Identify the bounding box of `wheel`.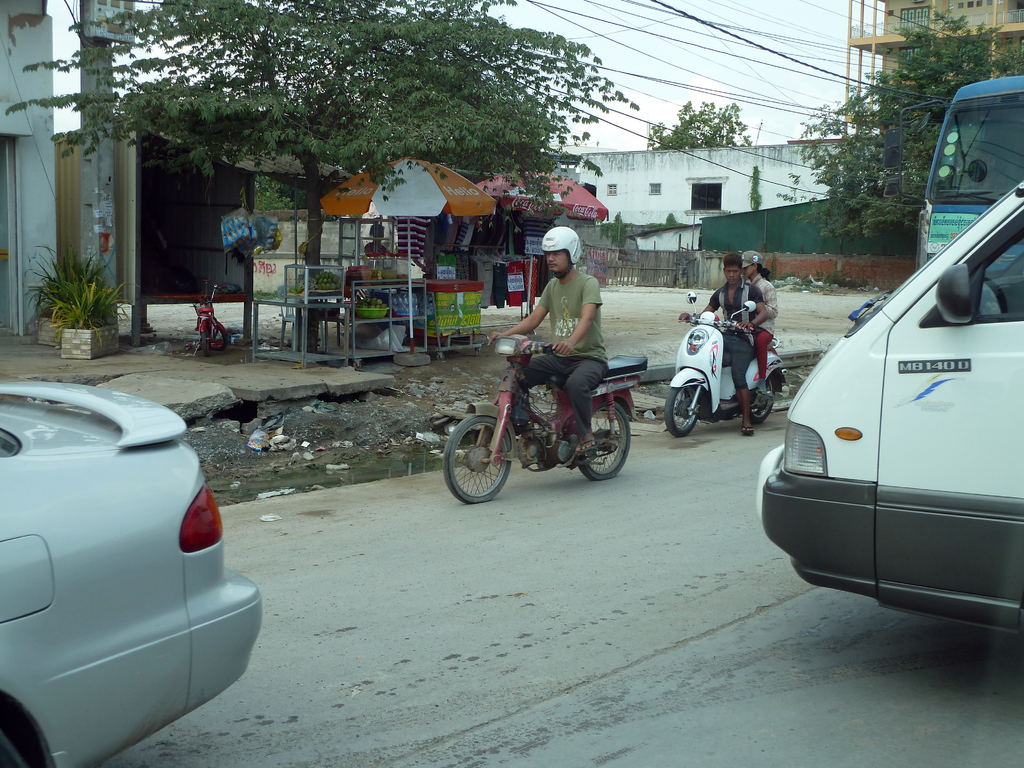
657/381/695/433.
